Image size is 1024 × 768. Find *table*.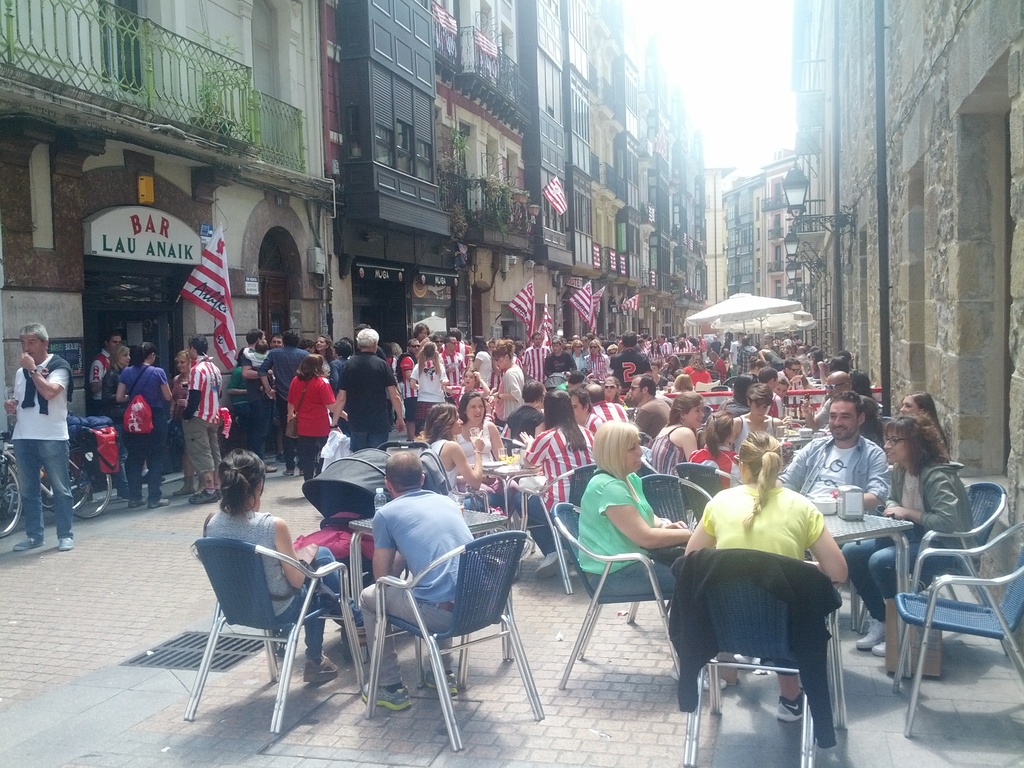
[x1=340, y1=505, x2=513, y2=701].
